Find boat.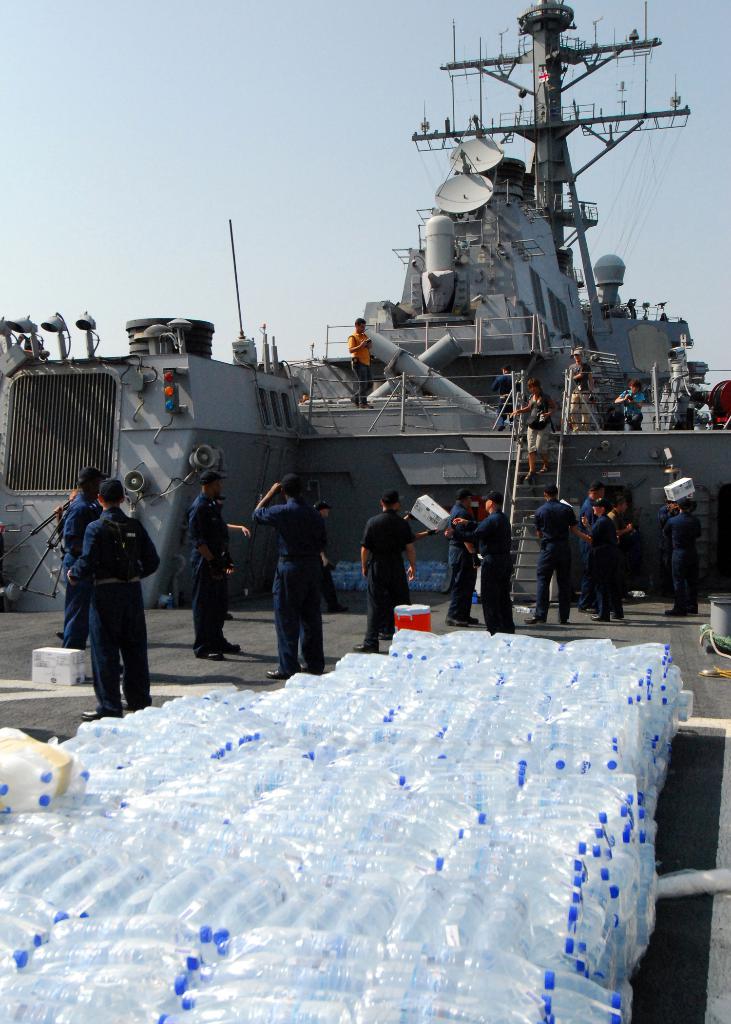
98:29:730:616.
